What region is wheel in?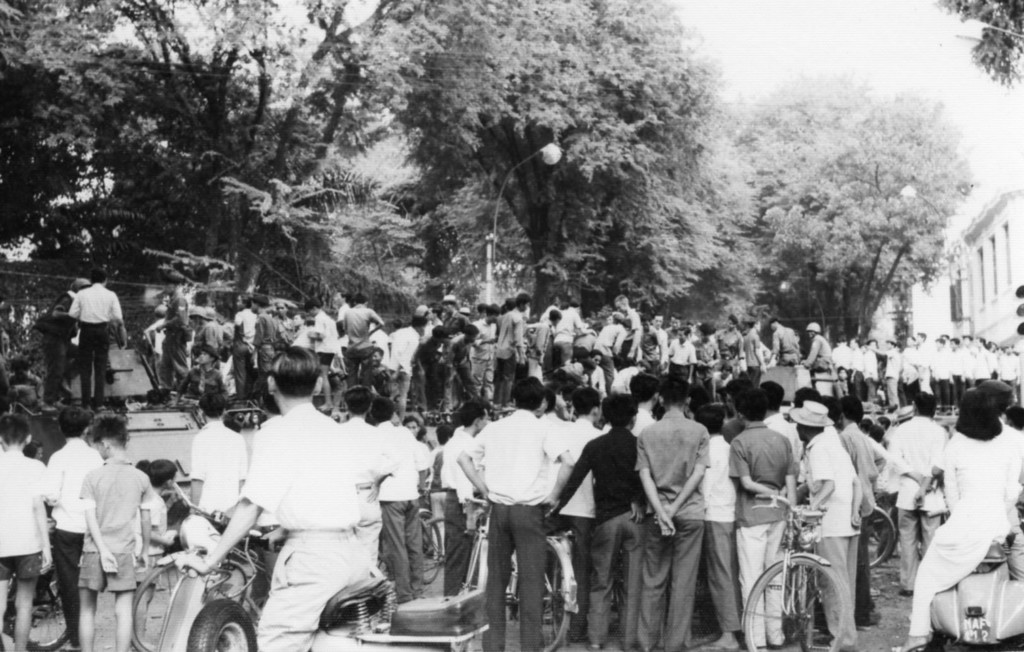
865:508:903:571.
